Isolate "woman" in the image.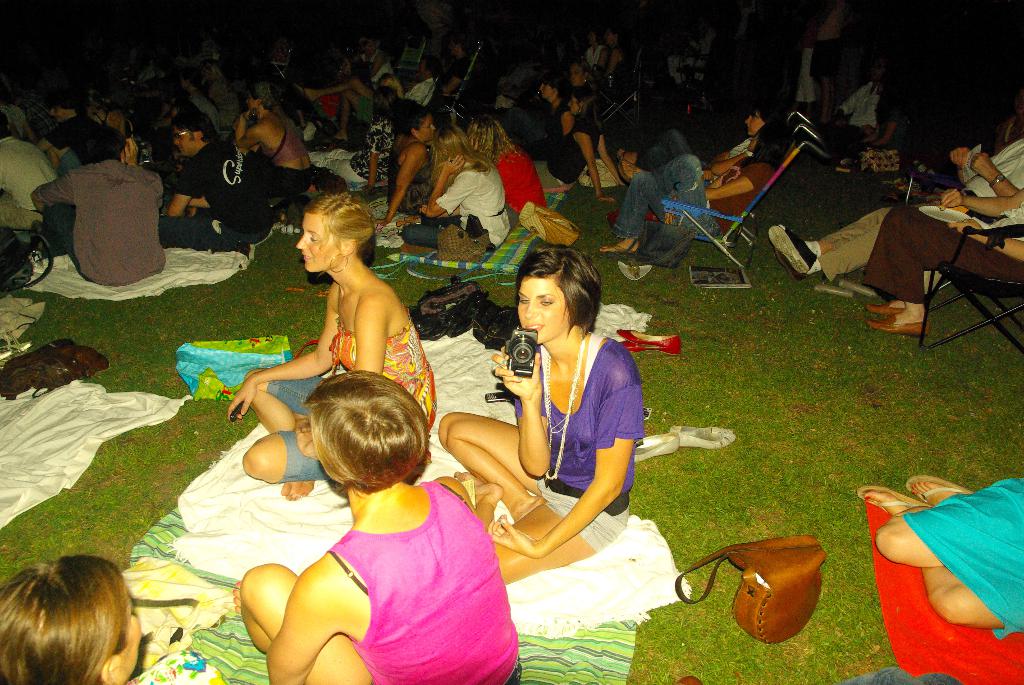
Isolated region: <region>231, 370, 525, 684</region>.
